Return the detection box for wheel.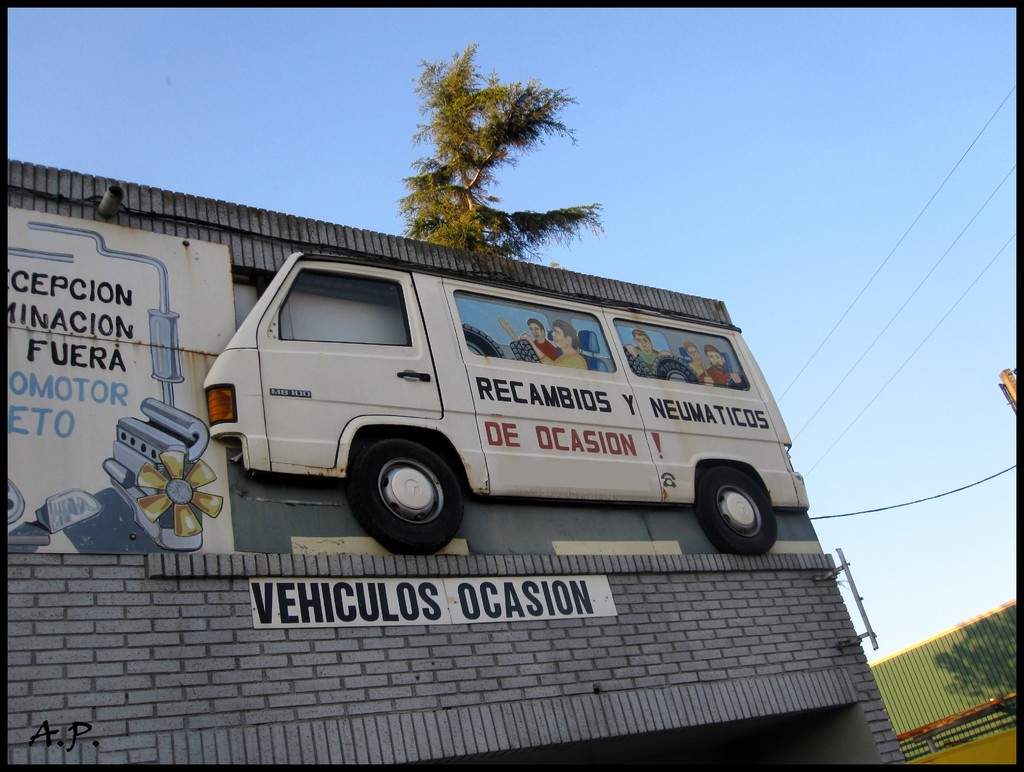
Rect(511, 341, 540, 364).
